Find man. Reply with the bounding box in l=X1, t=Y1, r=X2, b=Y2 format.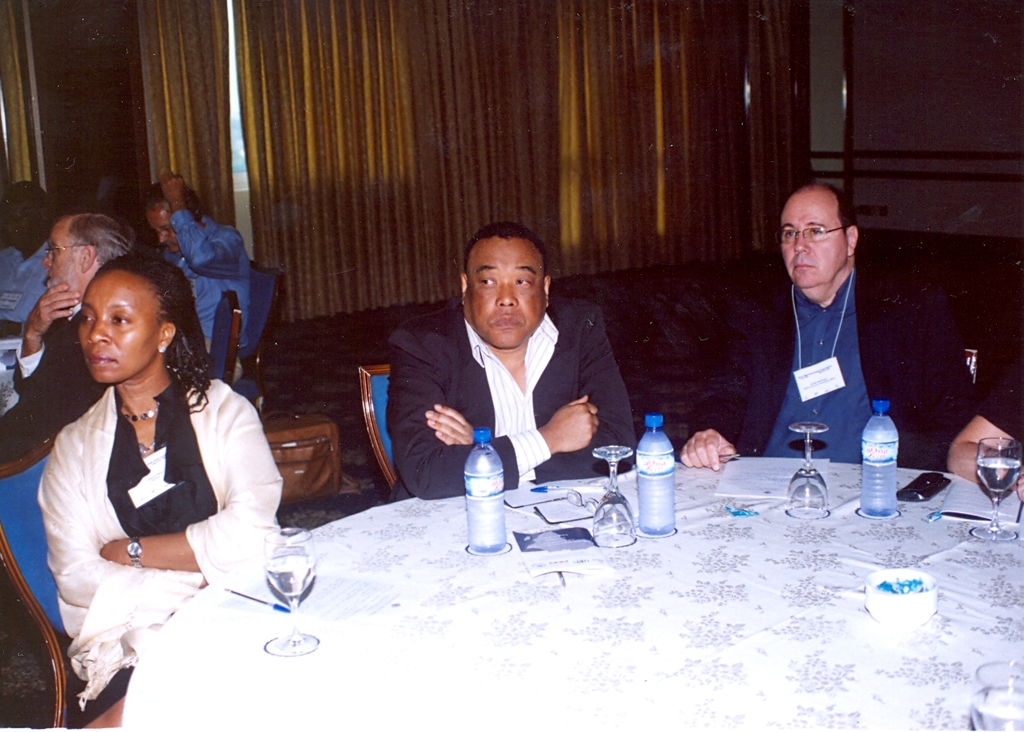
l=0, t=217, r=142, b=460.
